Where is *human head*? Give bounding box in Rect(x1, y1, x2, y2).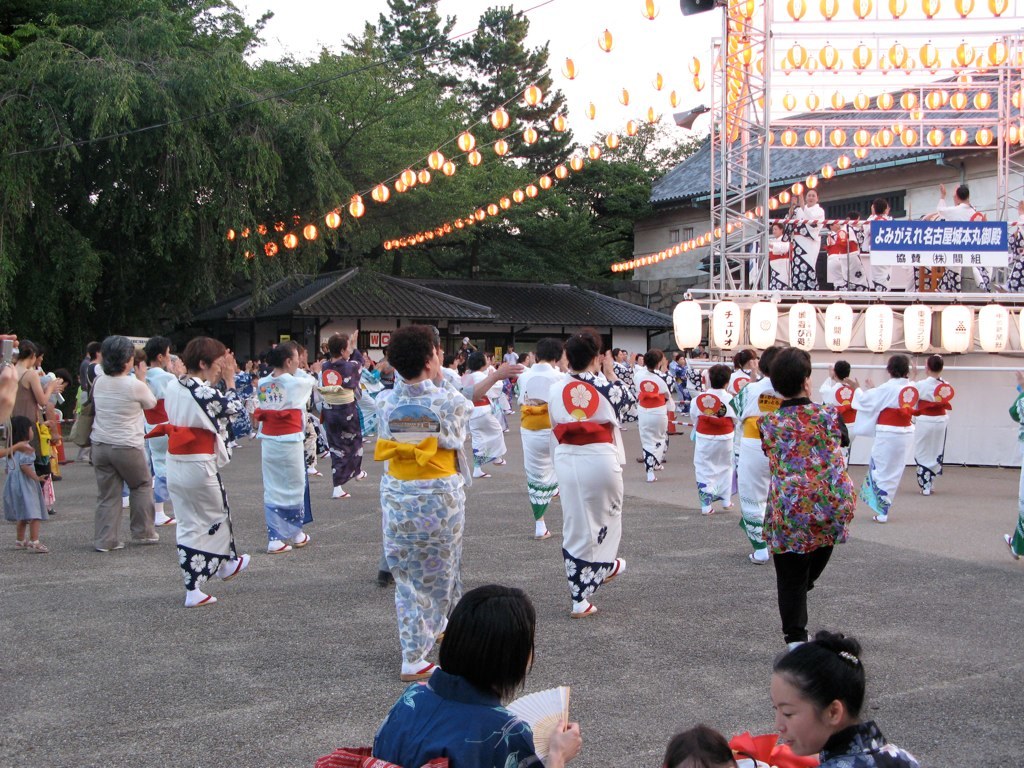
Rect(144, 335, 172, 370).
